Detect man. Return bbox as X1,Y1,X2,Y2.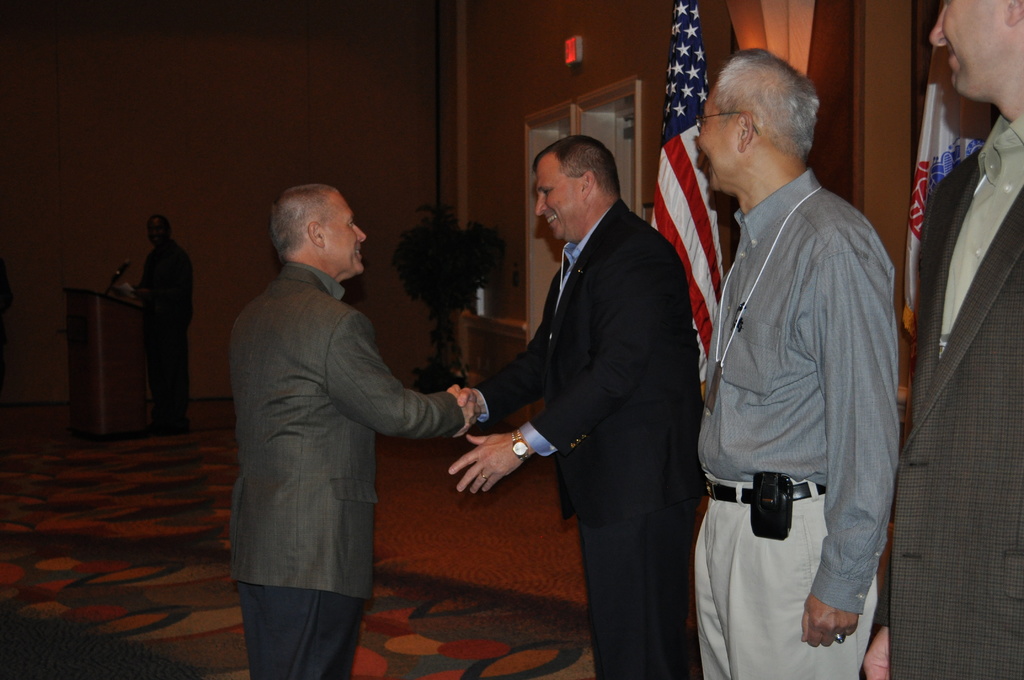
860,0,1023,679.
